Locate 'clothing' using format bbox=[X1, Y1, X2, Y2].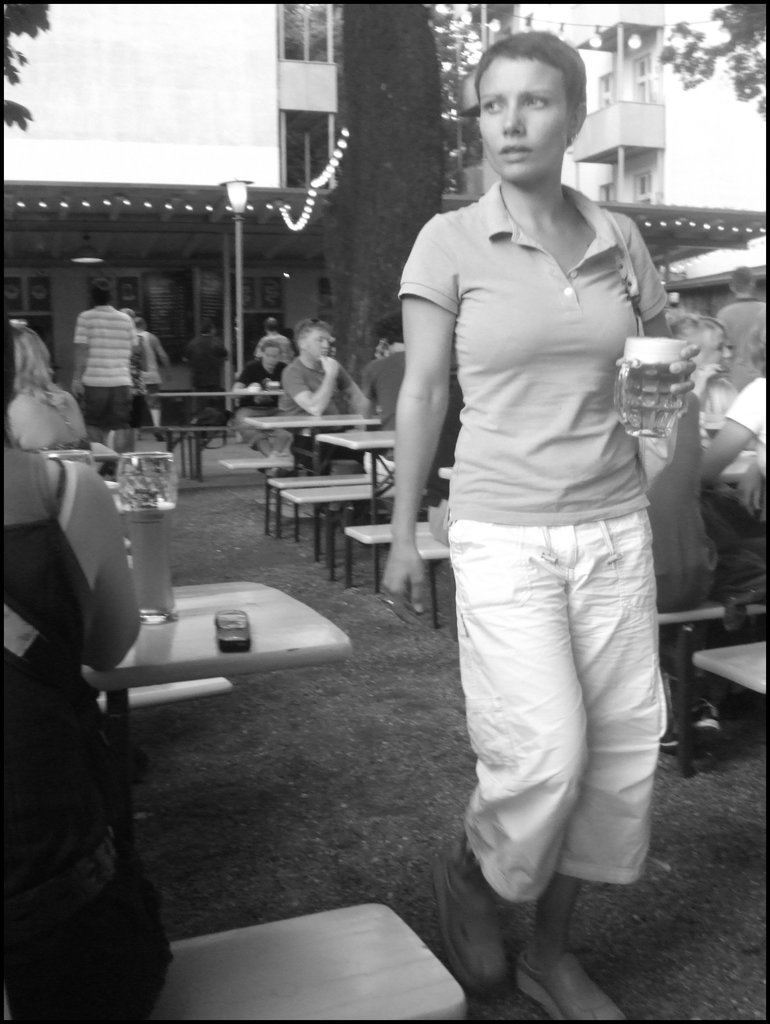
bbox=[183, 337, 223, 419].
